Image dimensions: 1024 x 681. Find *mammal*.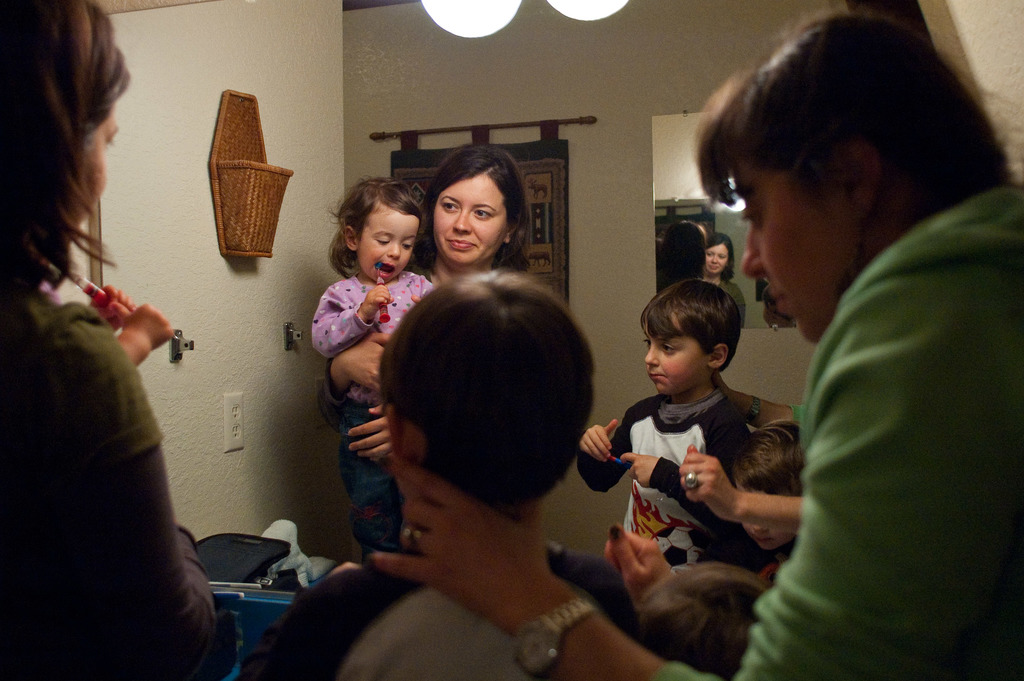
select_region(580, 282, 800, 655).
